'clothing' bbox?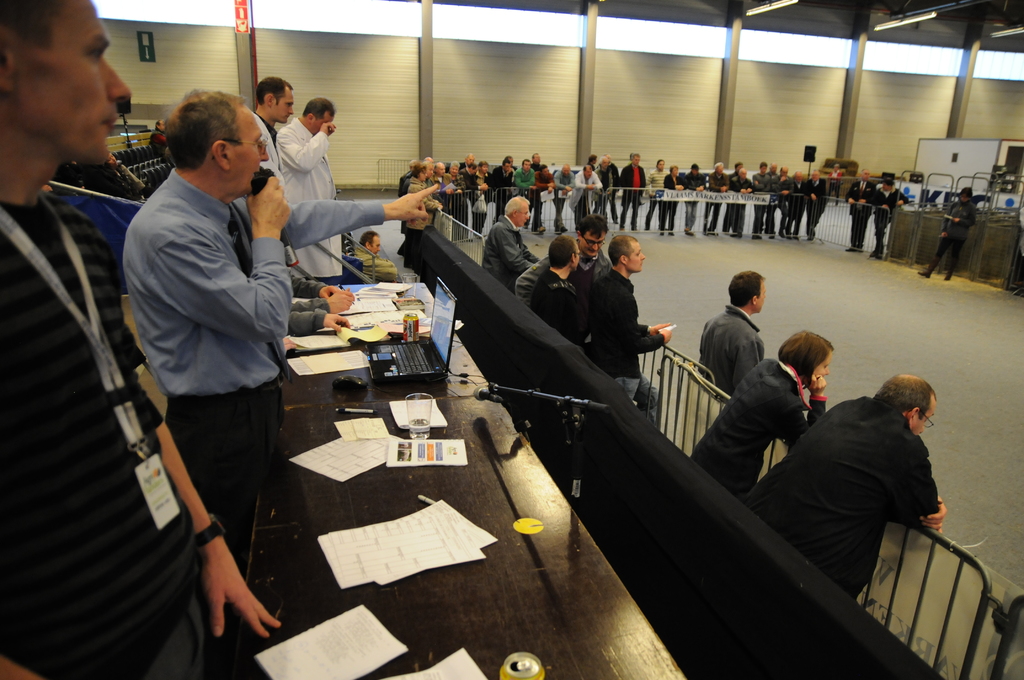
bbox(0, 194, 211, 677)
